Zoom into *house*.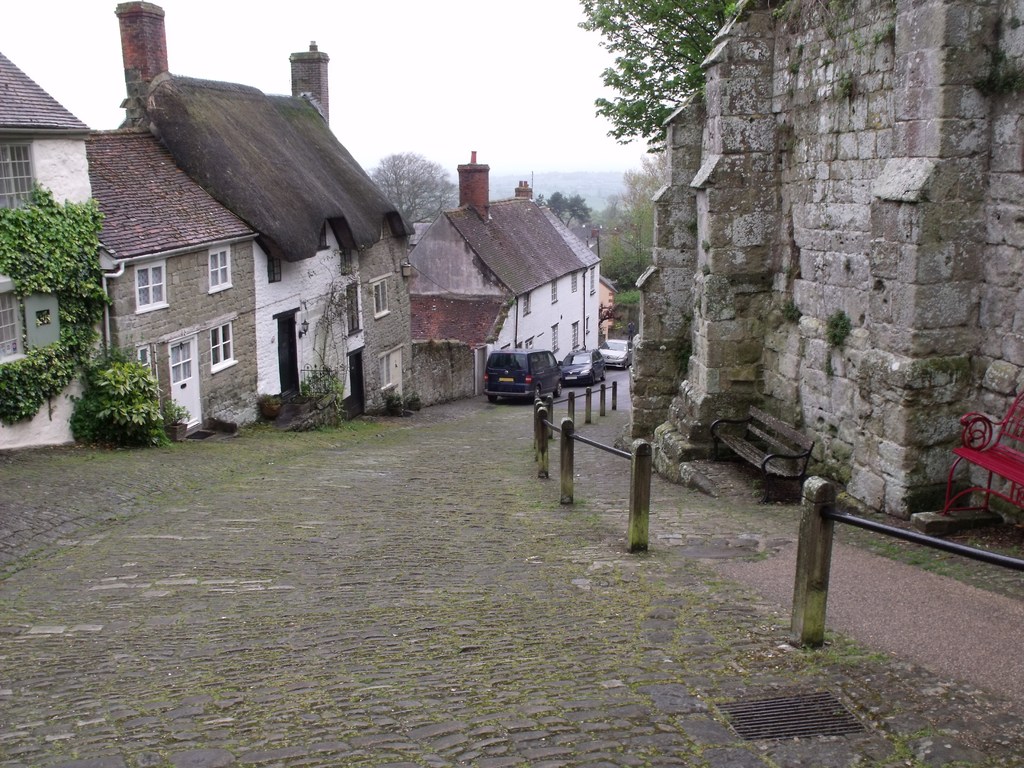
Zoom target: select_region(120, 0, 431, 413).
